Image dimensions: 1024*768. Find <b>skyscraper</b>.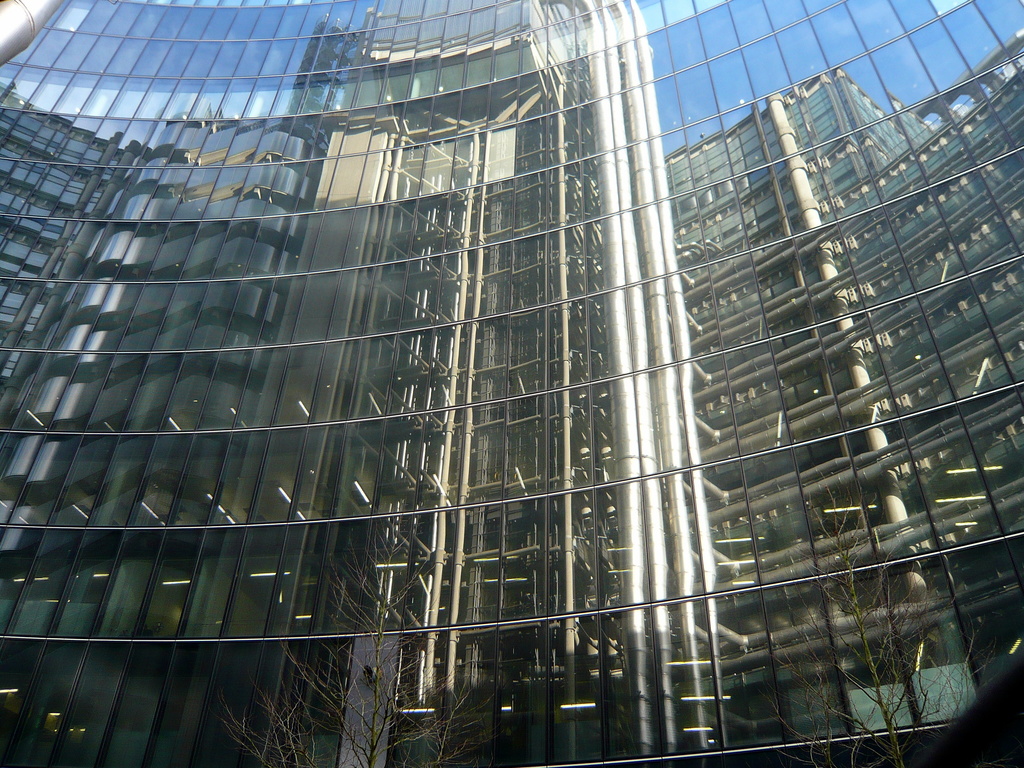
BBox(20, 0, 977, 767).
